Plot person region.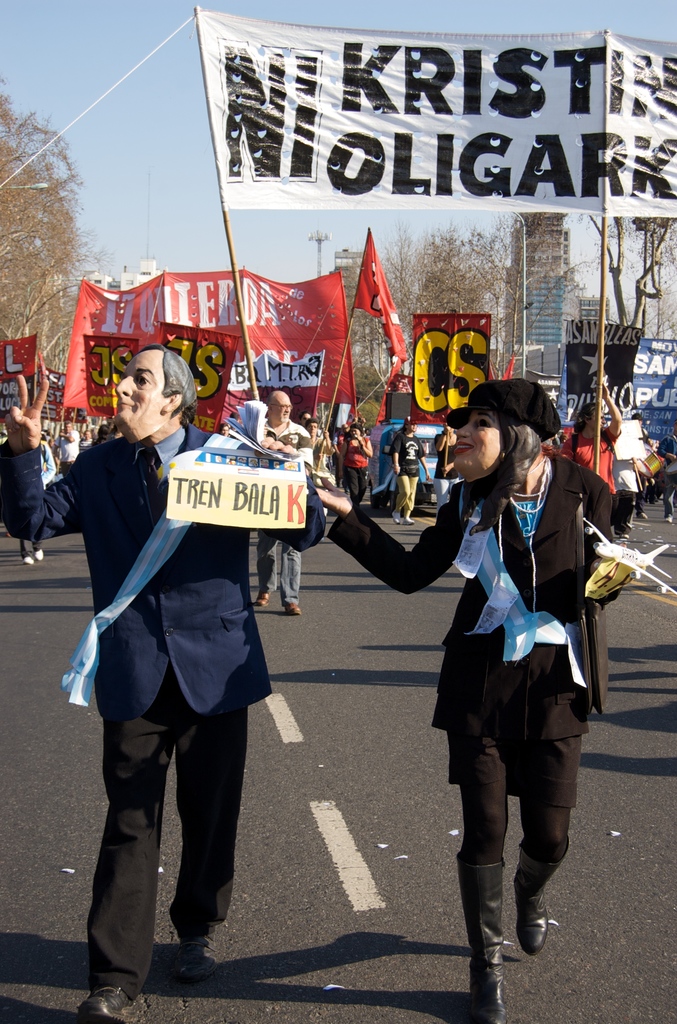
Plotted at {"x1": 397, "y1": 412, "x2": 432, "y2": 525}.
